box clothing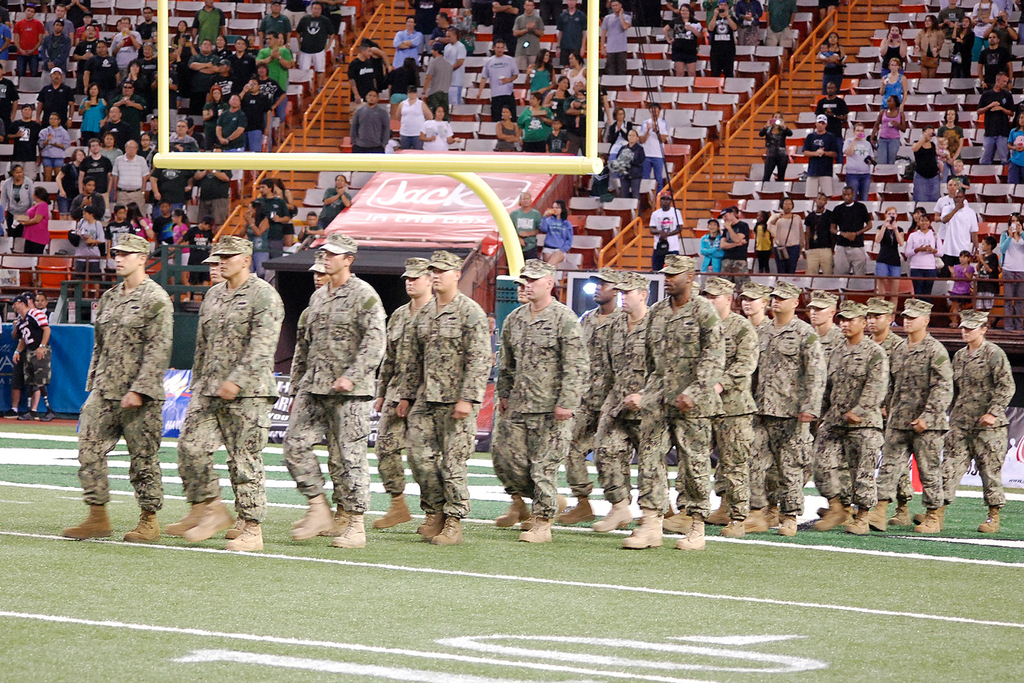
489:303:532:502
